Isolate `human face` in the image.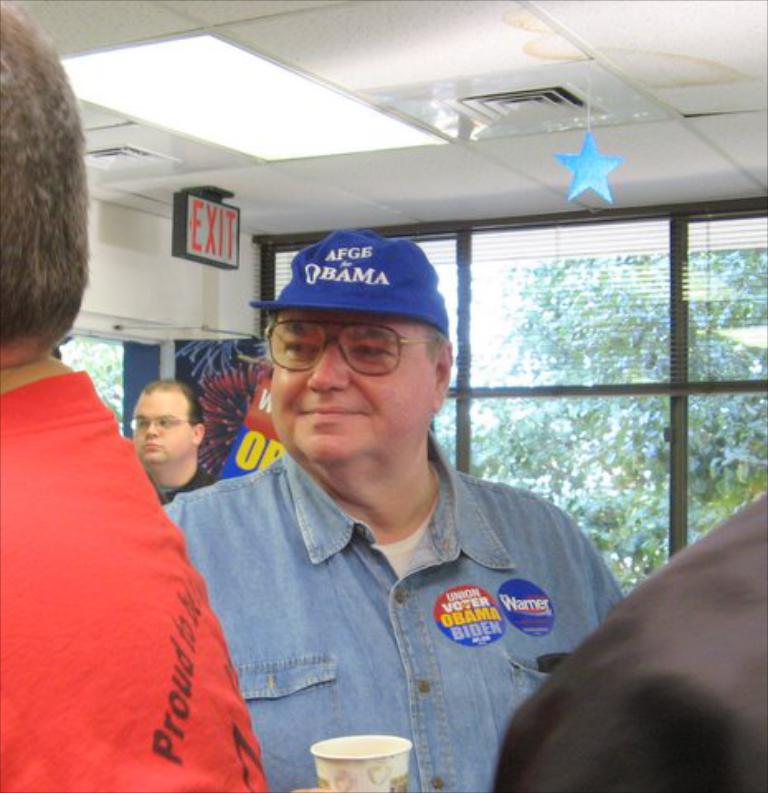
Isolated region: (left=269, top=309, right=433, bottom=494).
